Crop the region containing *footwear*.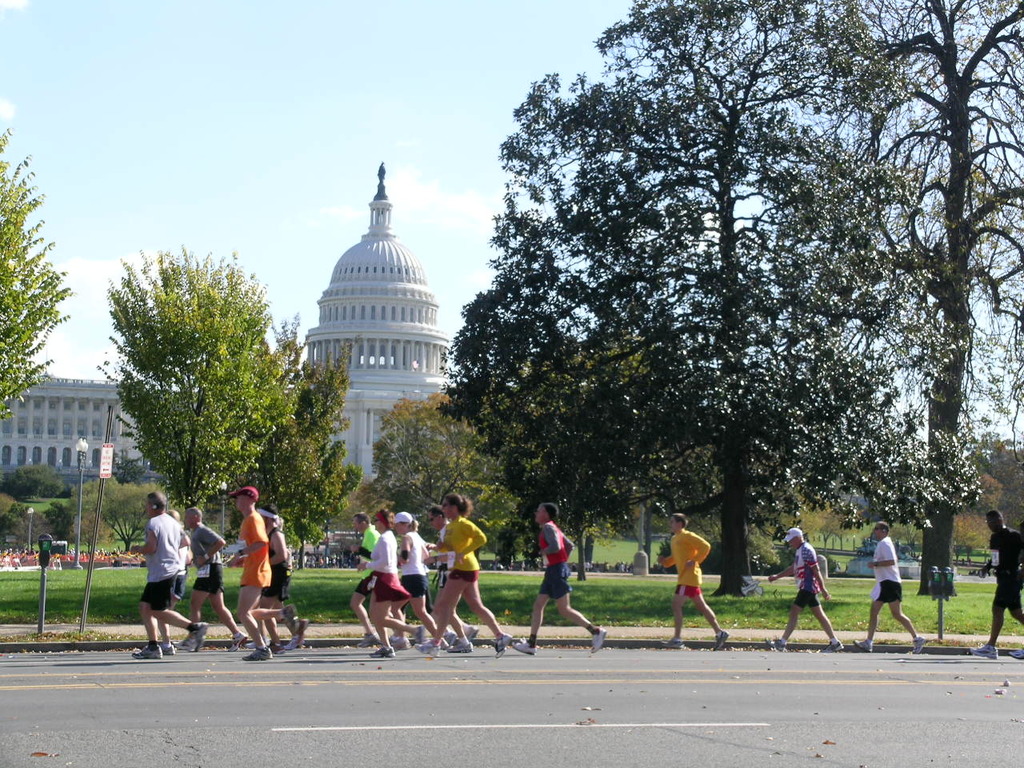
Crop region: 299, 616, 311, 634.
